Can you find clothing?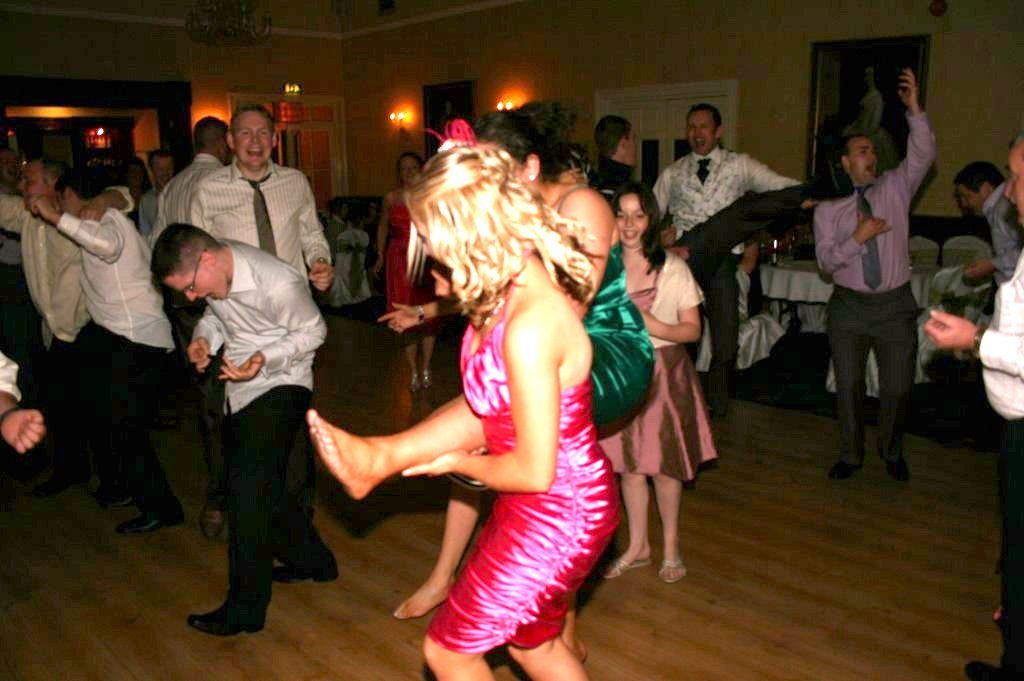
Yes, bounding box: crop(814, 100, 940, 475).
